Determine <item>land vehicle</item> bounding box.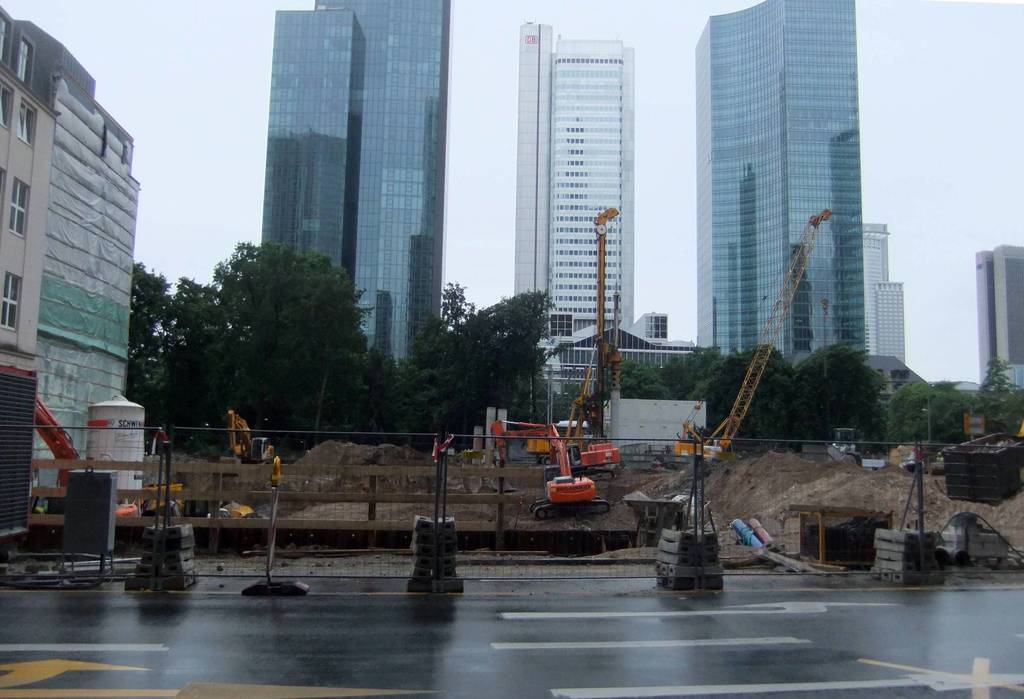
Determined: [497, 417, 612, 520].
